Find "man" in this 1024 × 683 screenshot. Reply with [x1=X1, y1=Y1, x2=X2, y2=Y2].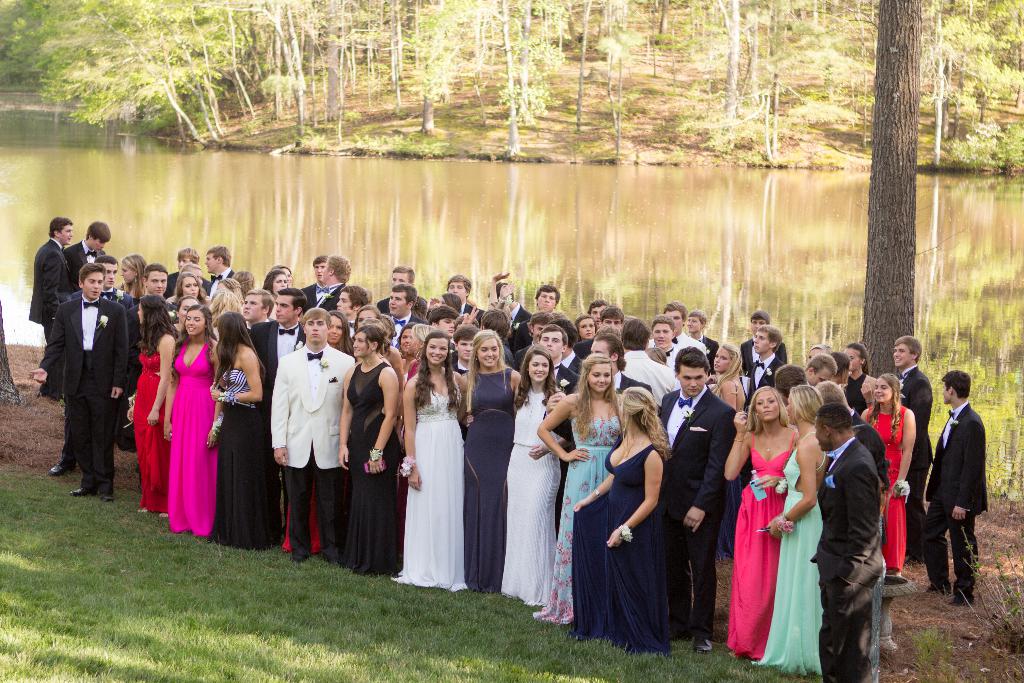
[x1=589, y1=292, x2=605, y2=320].
